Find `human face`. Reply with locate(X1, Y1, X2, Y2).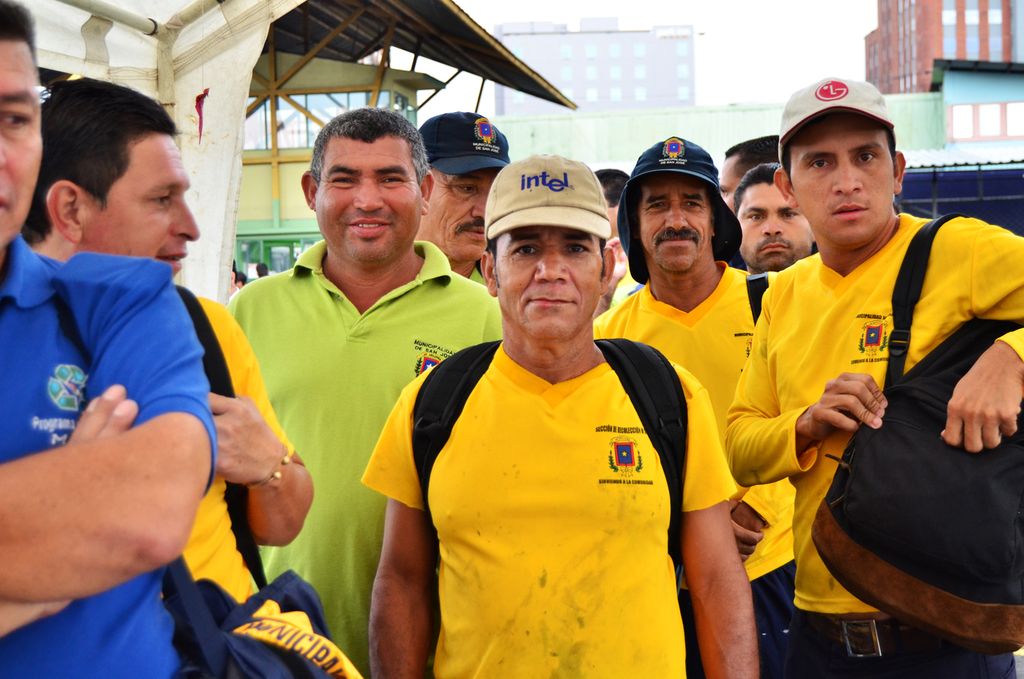
locate(735, 185, 810, 276).
